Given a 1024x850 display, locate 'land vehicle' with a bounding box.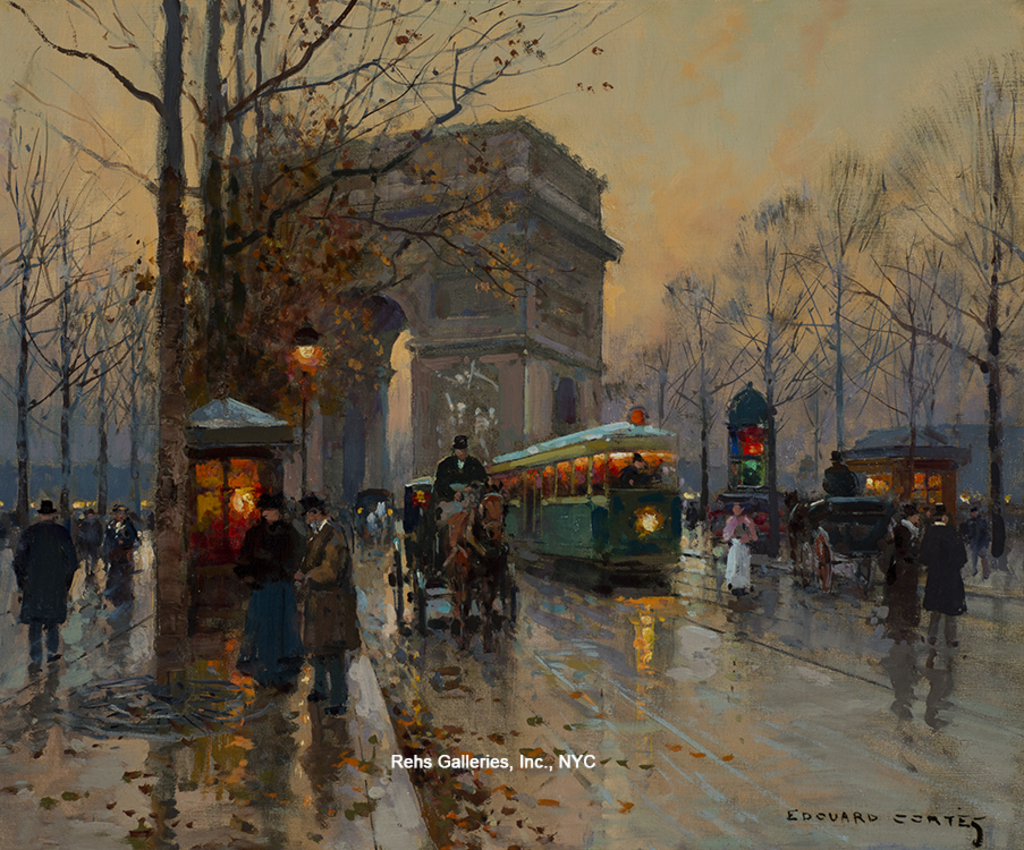
Located: Rect(389, 479, 517, 620).
